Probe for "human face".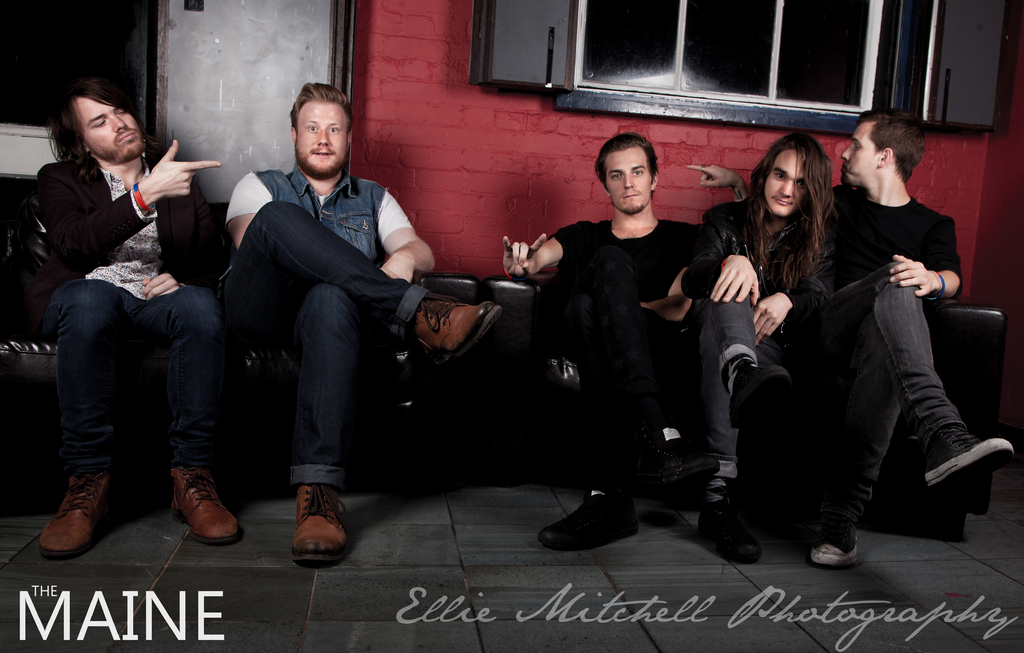
Probe result: {"left": 766, "top": 149, "right": 809, "bottom": 212}.
